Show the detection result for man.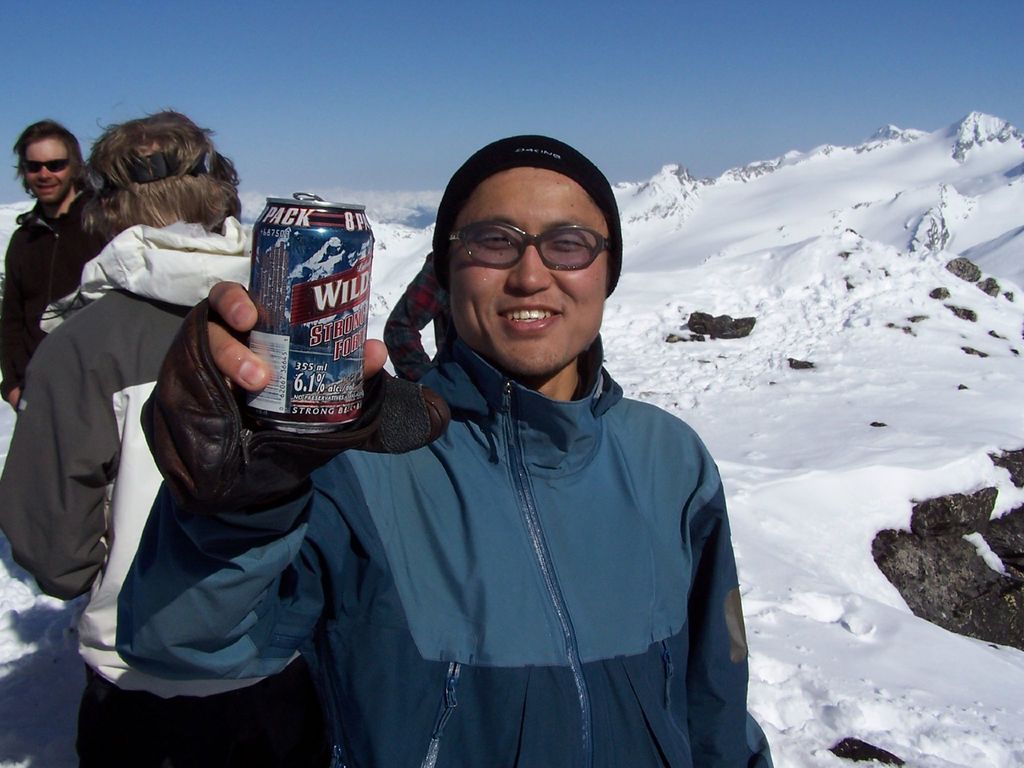
14/120/230/736.
